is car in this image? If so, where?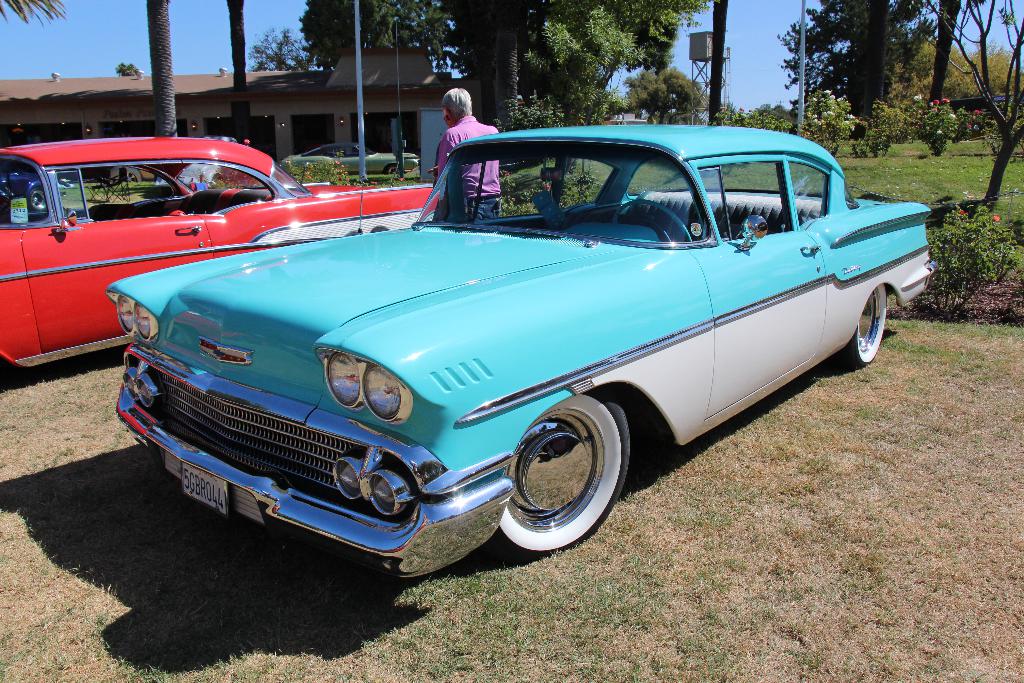
Yes, at bbox(106, 122, 940, 577).
